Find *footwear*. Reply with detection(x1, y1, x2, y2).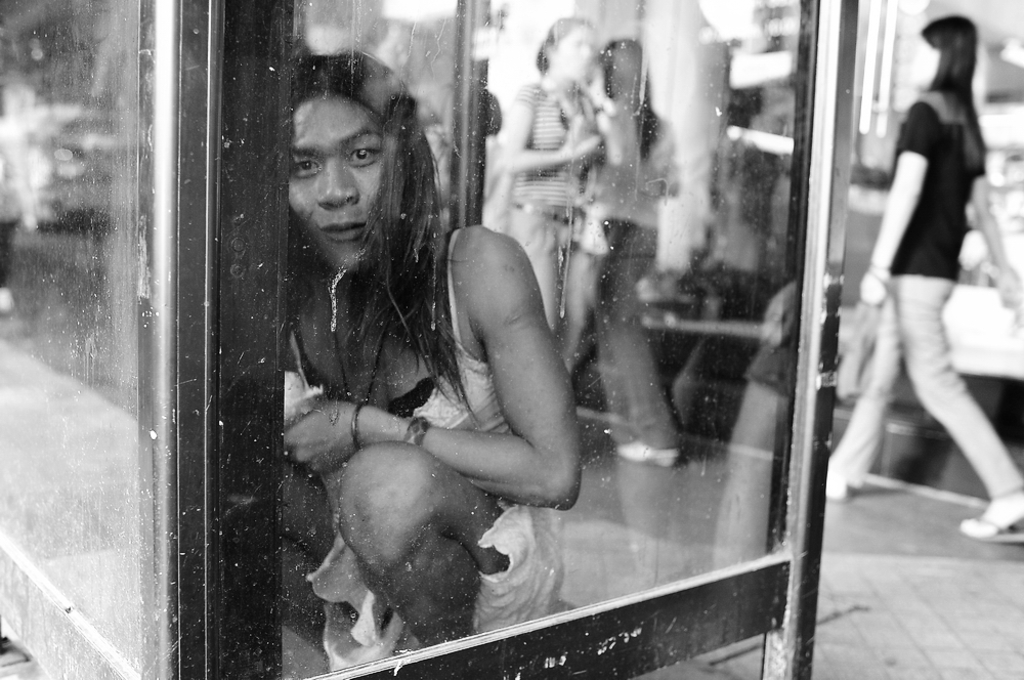
detection(956, 497, 1021, 544).
